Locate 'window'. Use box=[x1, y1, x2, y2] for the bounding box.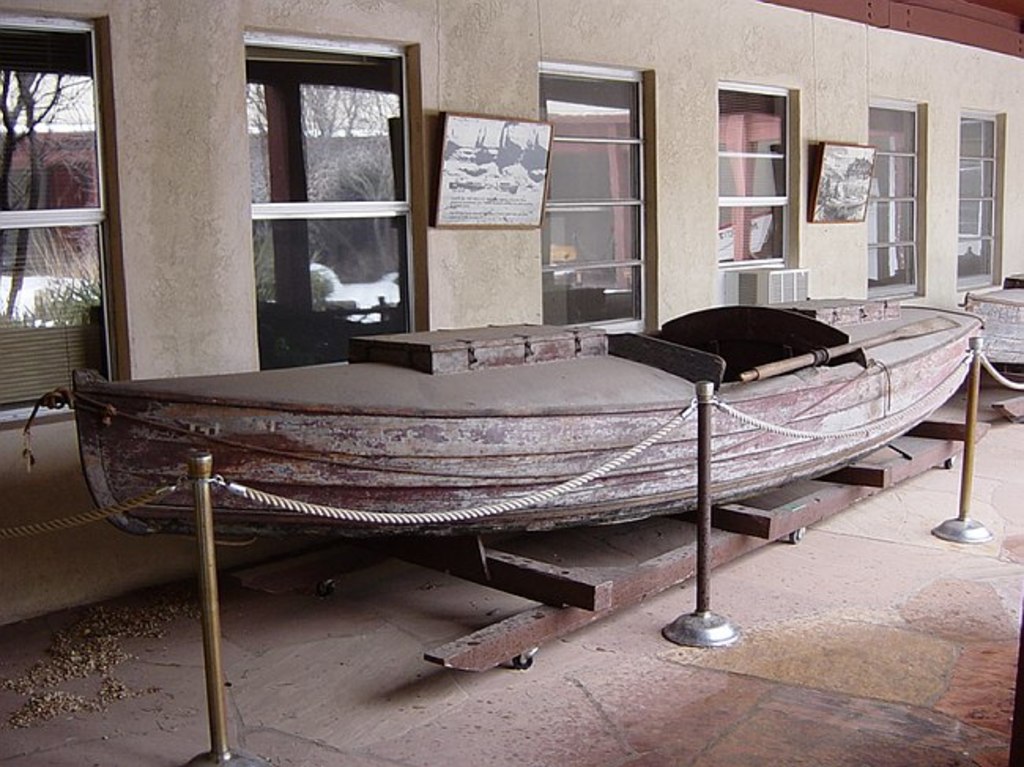
box=[2, 8, 145, 417].
